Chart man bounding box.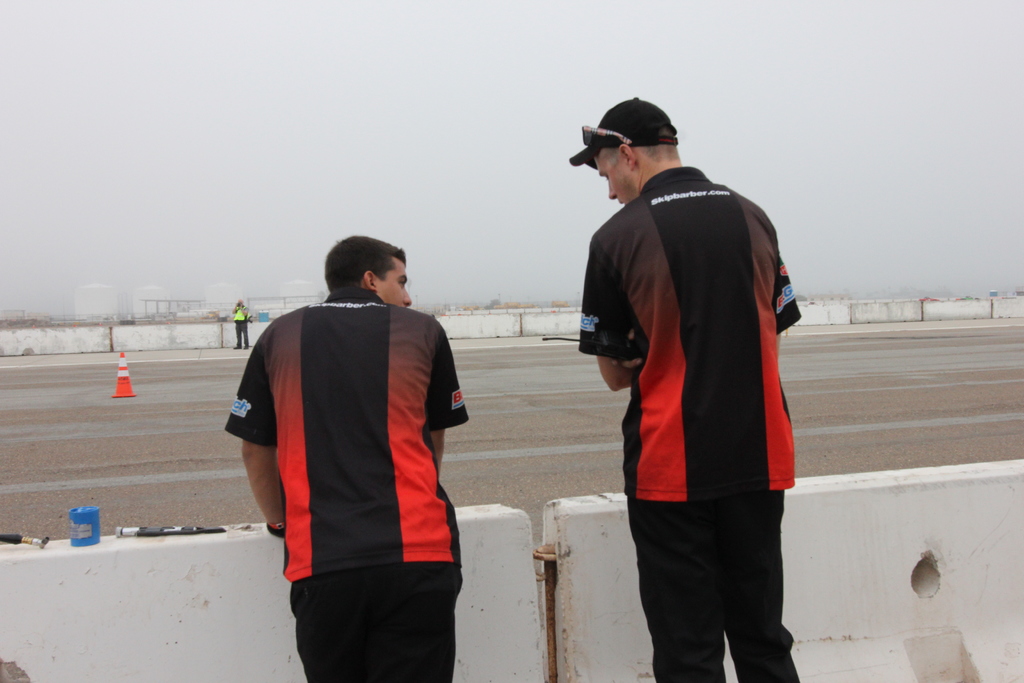
Charted: 232:298:257:350.
